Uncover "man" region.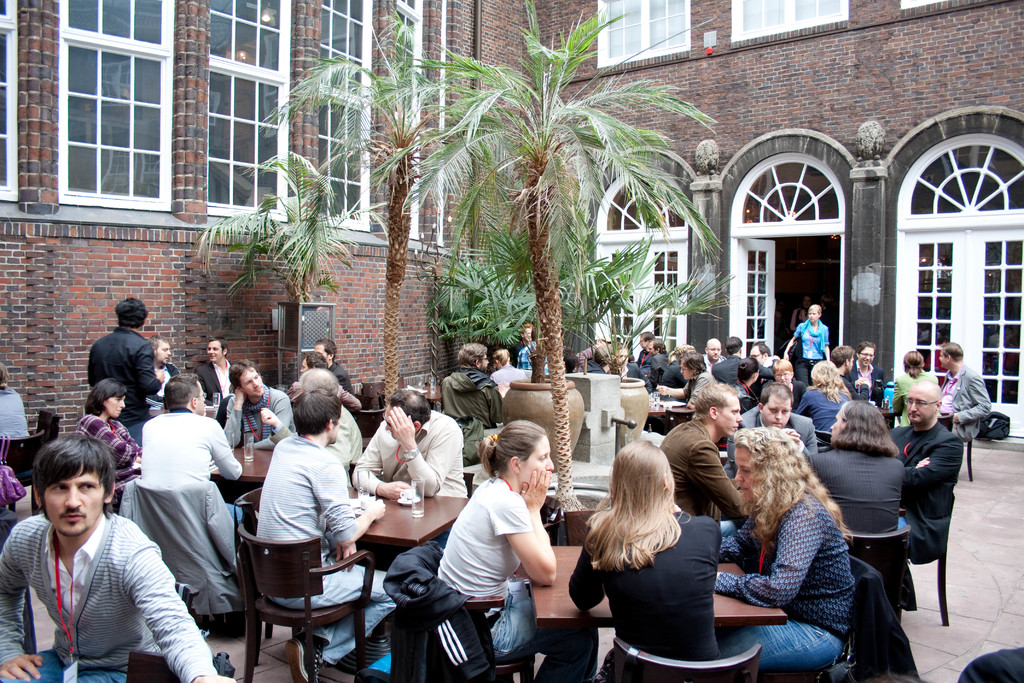
Uncovered: <region>0, 432, 234, 682</region>.
